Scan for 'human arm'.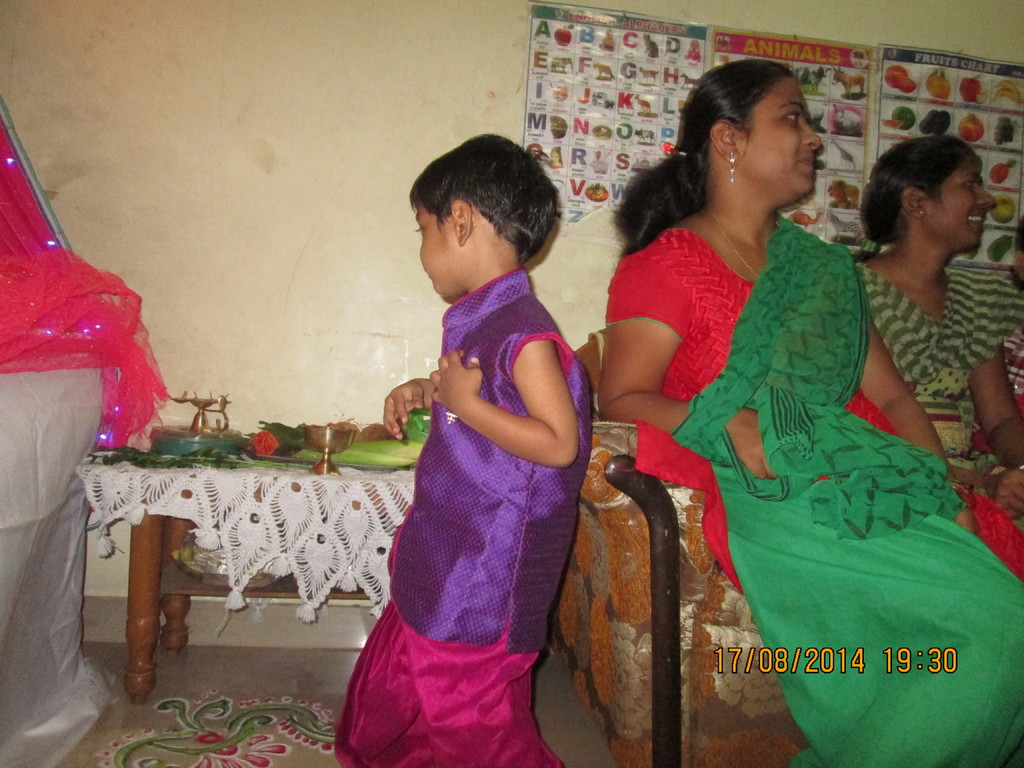
Scan result: x1=986, y1=465, x2=1023, y2=524.
